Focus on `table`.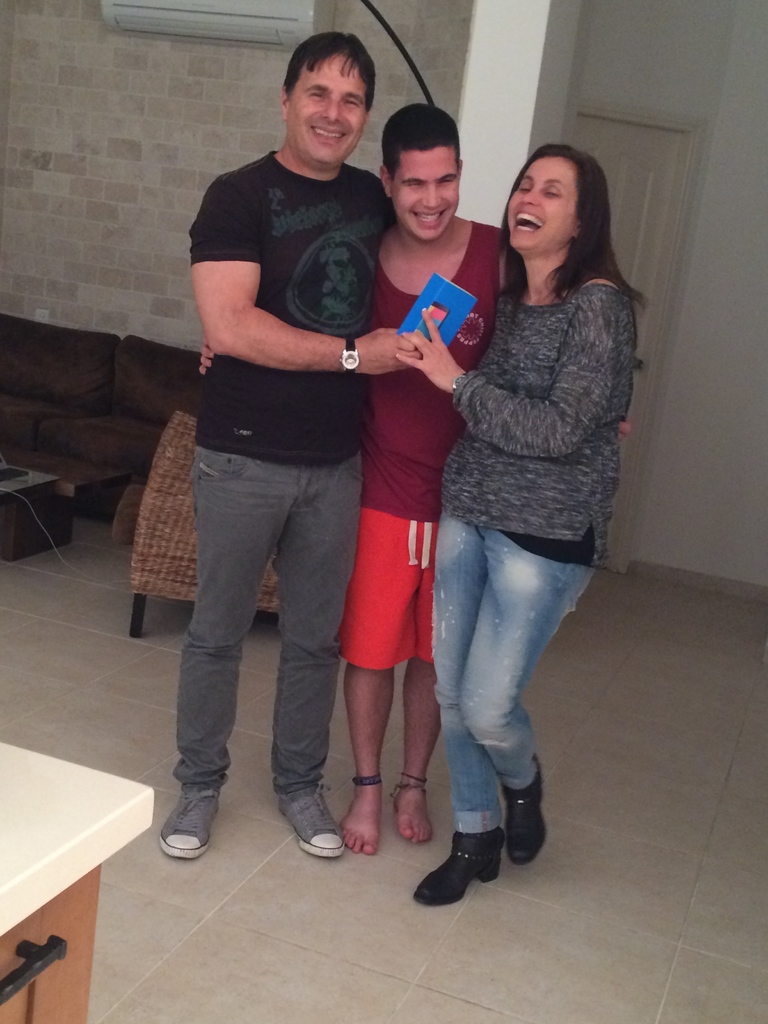
Focused at detection(0, 443, 134, 561).
